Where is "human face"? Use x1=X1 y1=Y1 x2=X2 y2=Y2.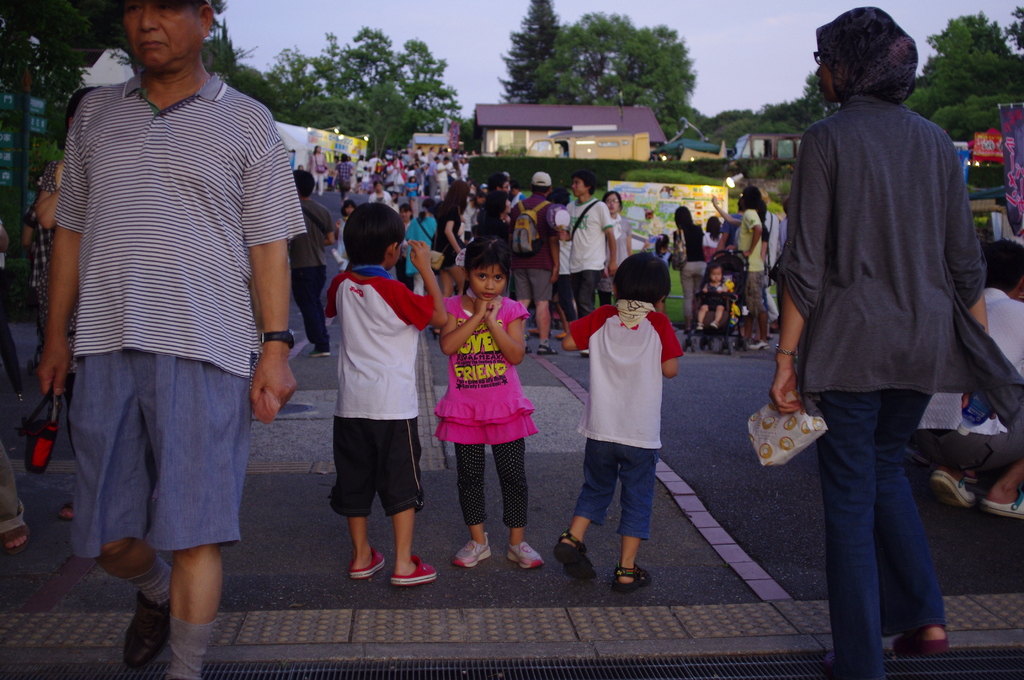
x1=806 y1=40 x2=835 y2=108.
